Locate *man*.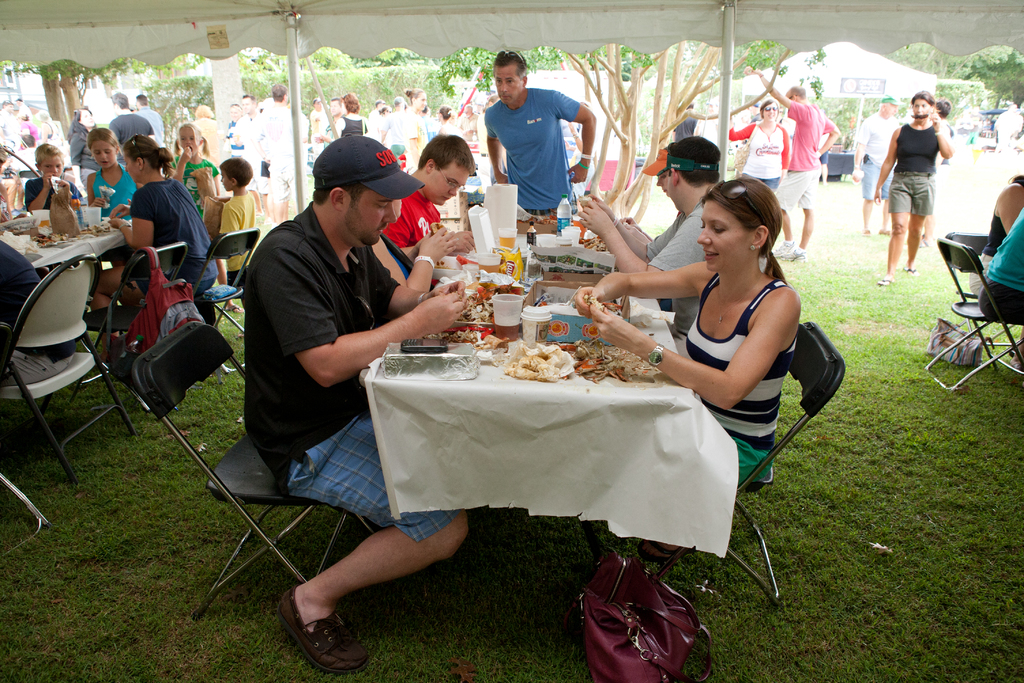
Bounding box: 250:78:309:224.
